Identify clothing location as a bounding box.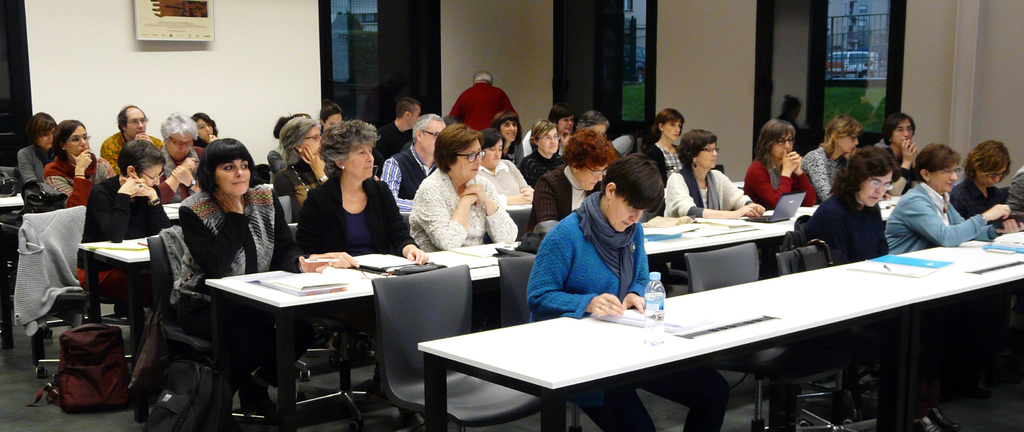
select_region(881, 186, 986, 256).
